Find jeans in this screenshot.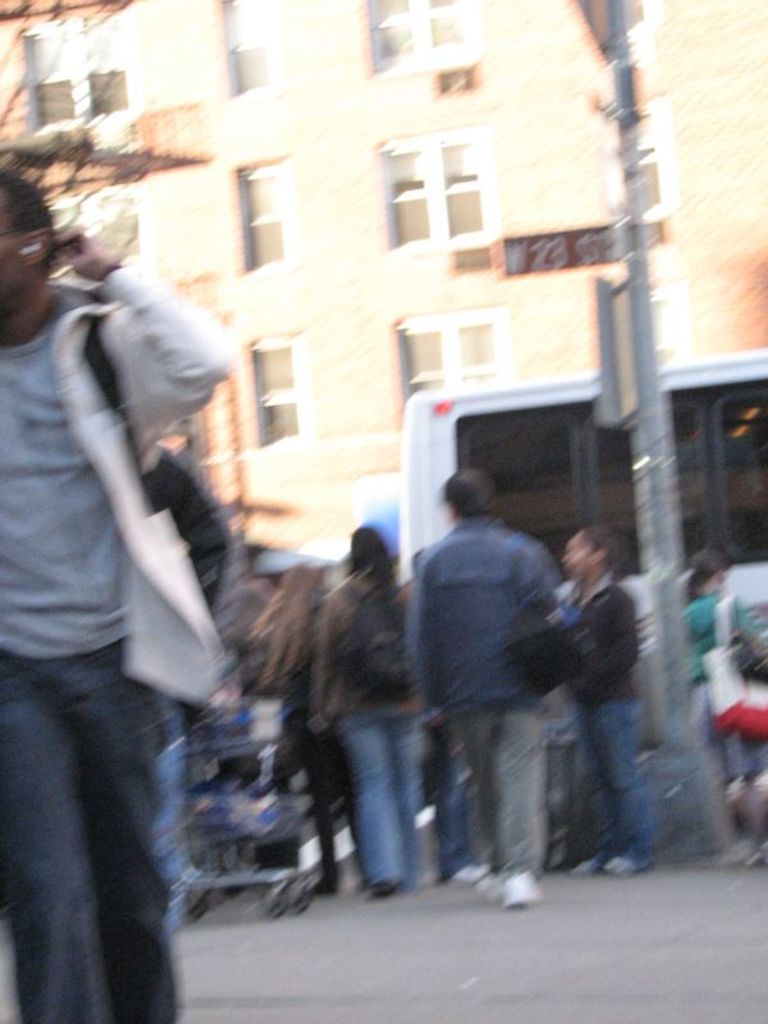
The bounding box for jeans is bbox=(4, 576, 236, 1023).
